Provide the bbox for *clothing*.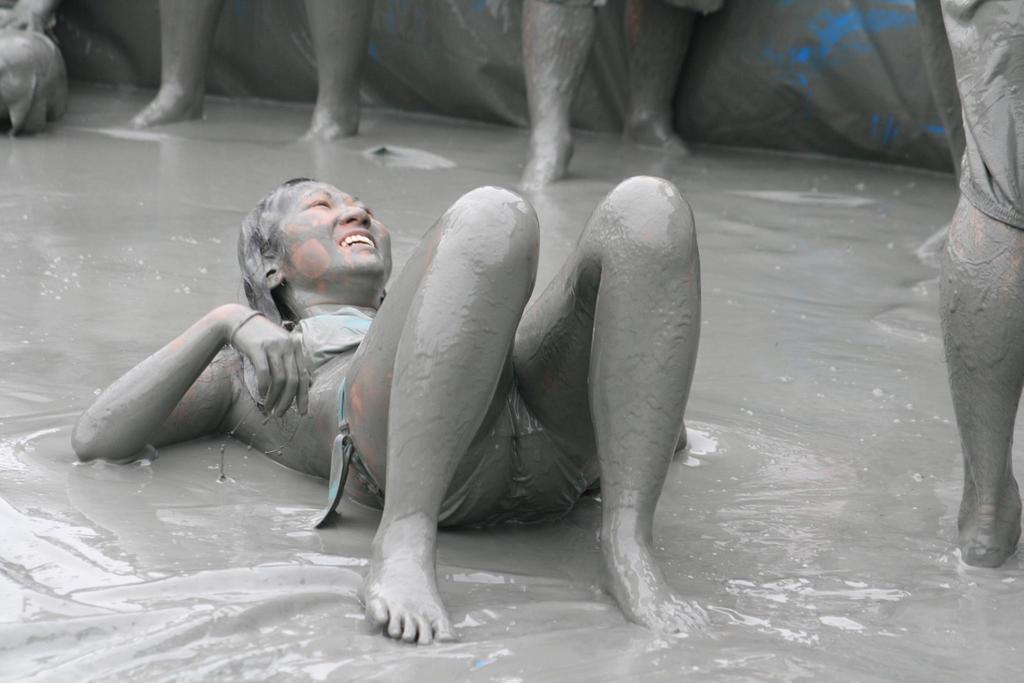
(x1=328, y1=151, x2=678, y2=632).
